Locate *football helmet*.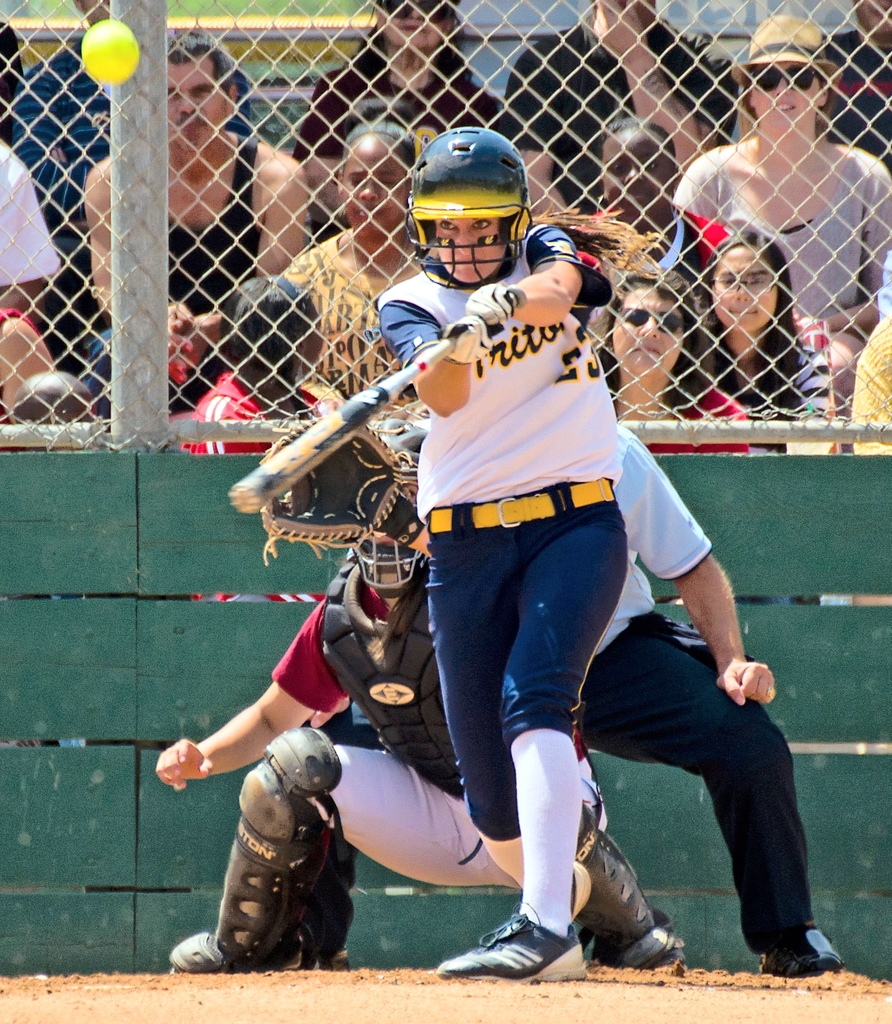
Bounding box: 338 412 436 593.
